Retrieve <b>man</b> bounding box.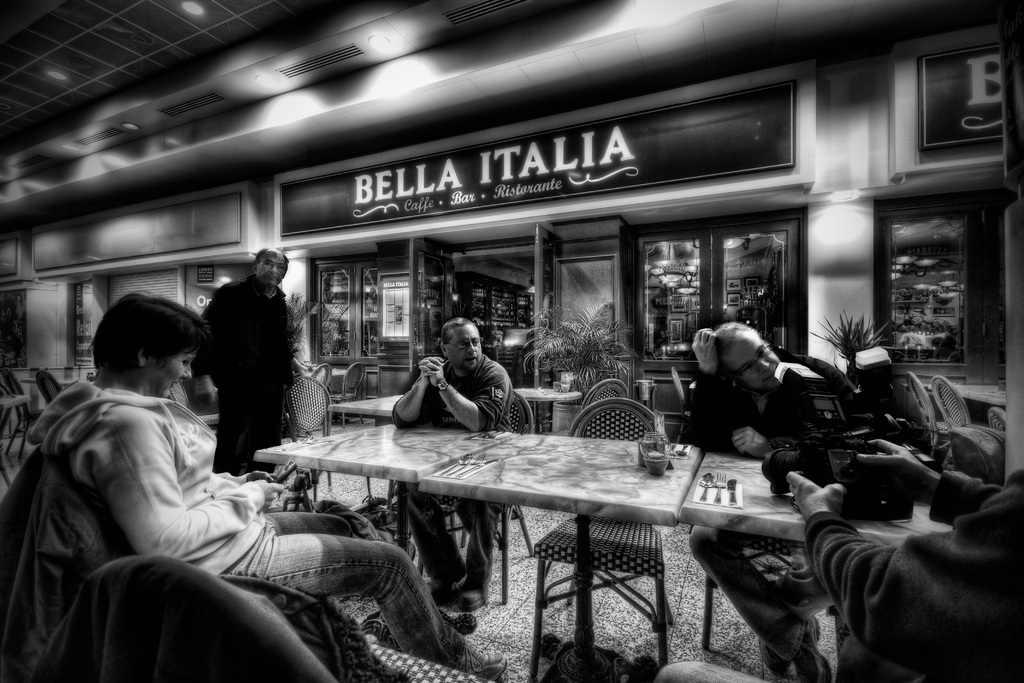
Bounding box: (x1=678, y1=323, x2=841, y2=682).
